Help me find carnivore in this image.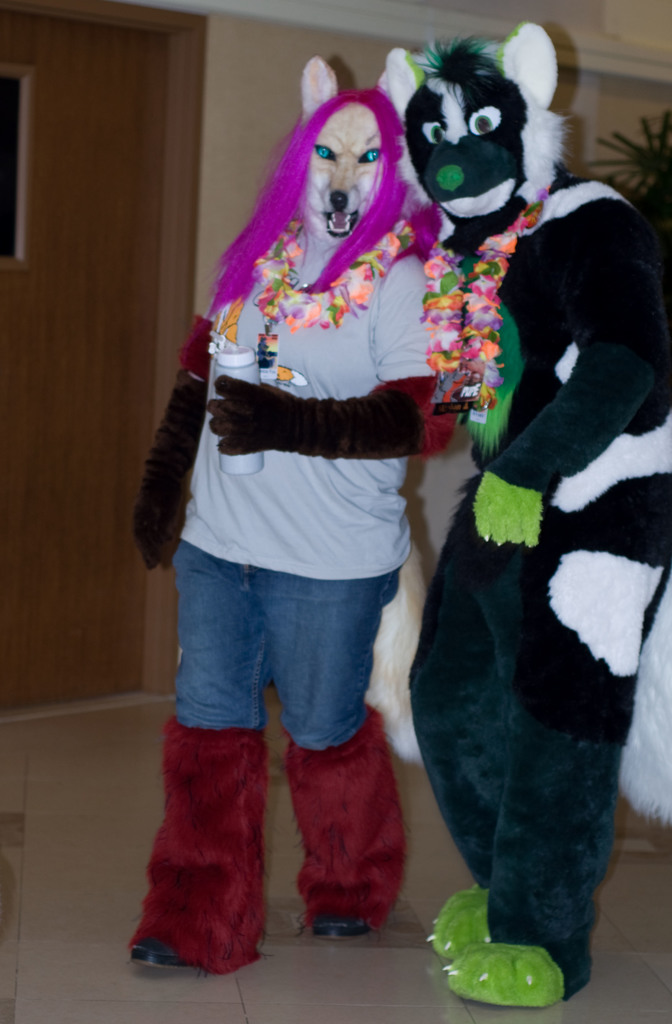
Found it: <region>118, 41, 472, 982</region>.
